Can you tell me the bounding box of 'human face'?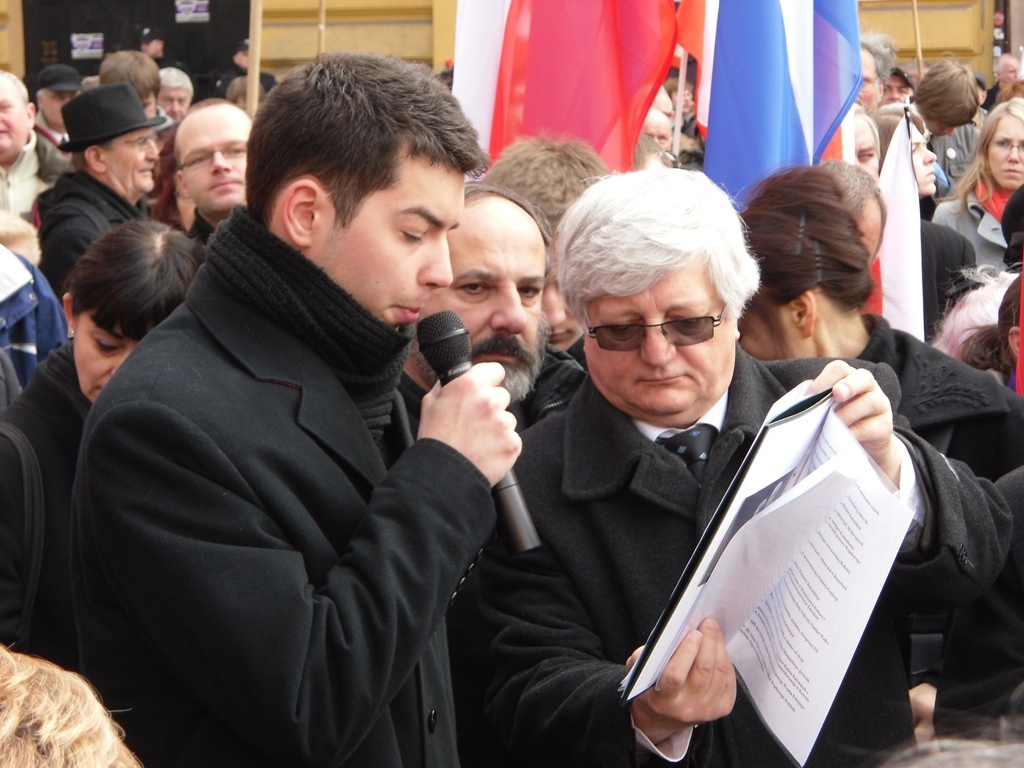
detection(885, 76, 912, 108).
